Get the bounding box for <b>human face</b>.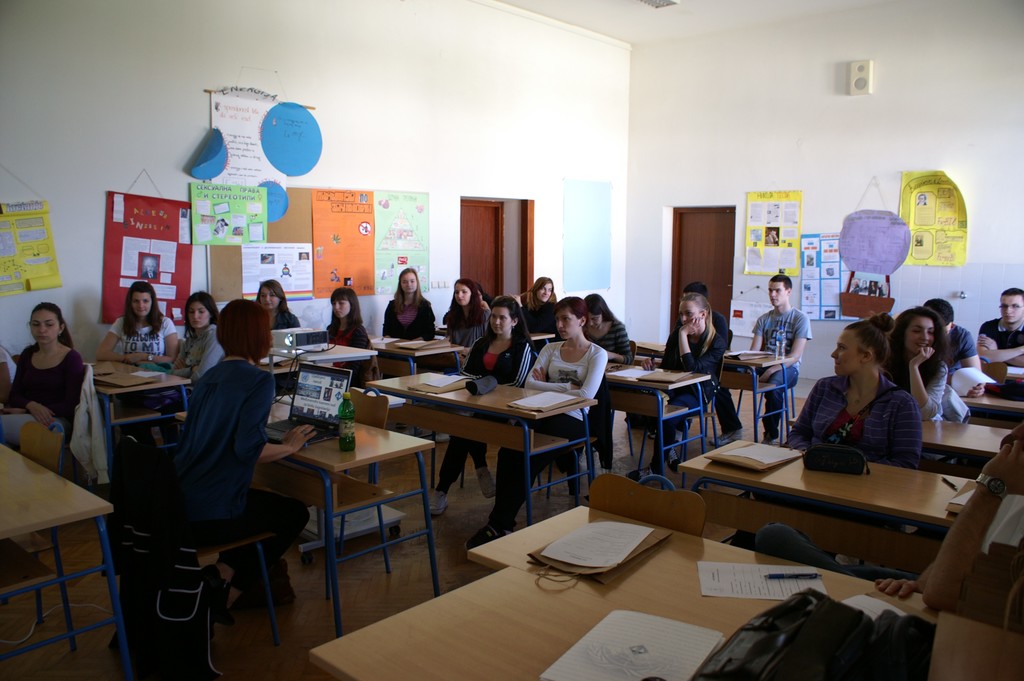
BBox(557, 308, 578, 336).
